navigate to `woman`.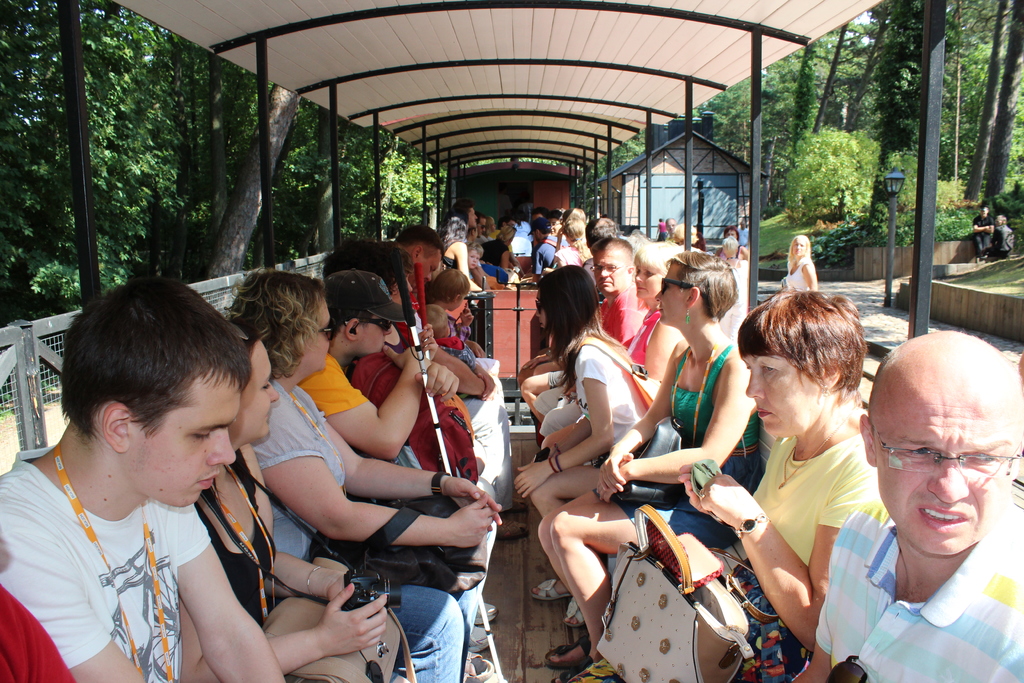
Navigation target: 531:238:689:465.
